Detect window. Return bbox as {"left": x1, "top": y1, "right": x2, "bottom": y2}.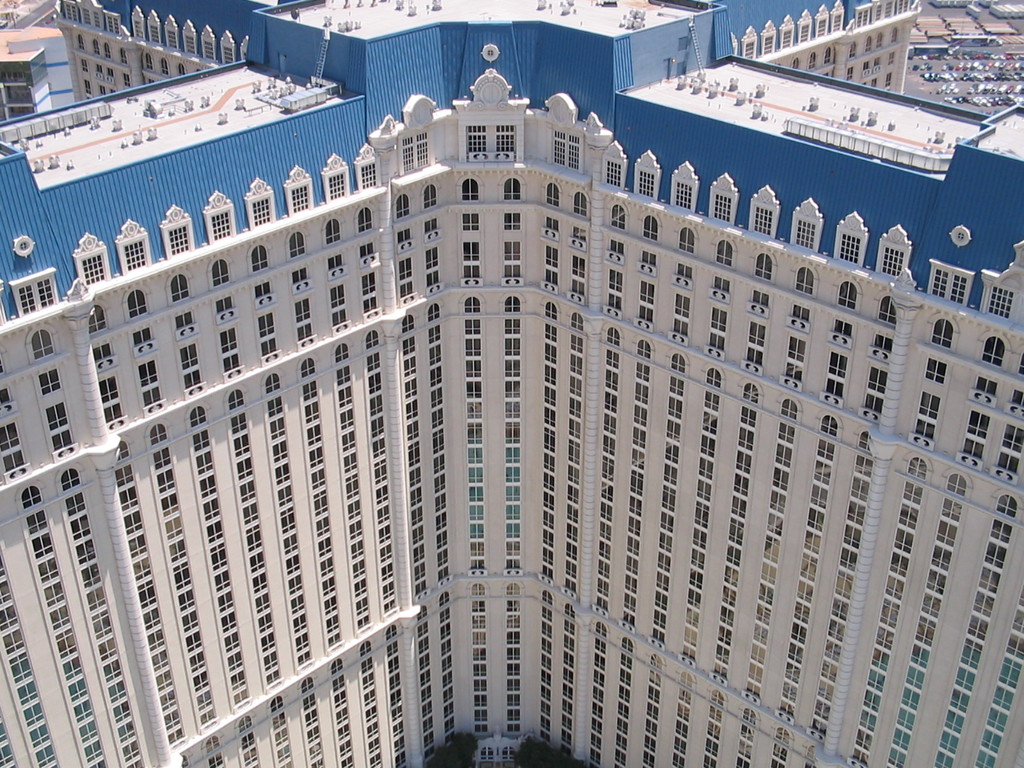
{"left": 938, "top": 516, "right": 954, "bottom": 543}.
